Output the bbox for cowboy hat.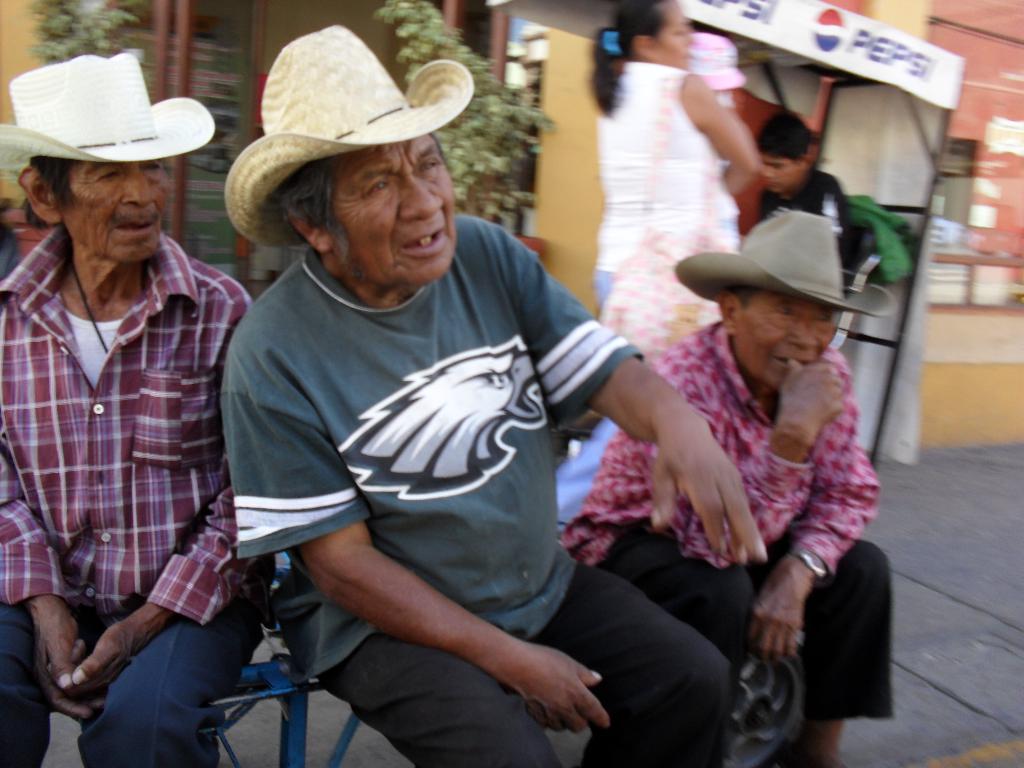
<bbox>672, 212, 897, 312</bbox>.
